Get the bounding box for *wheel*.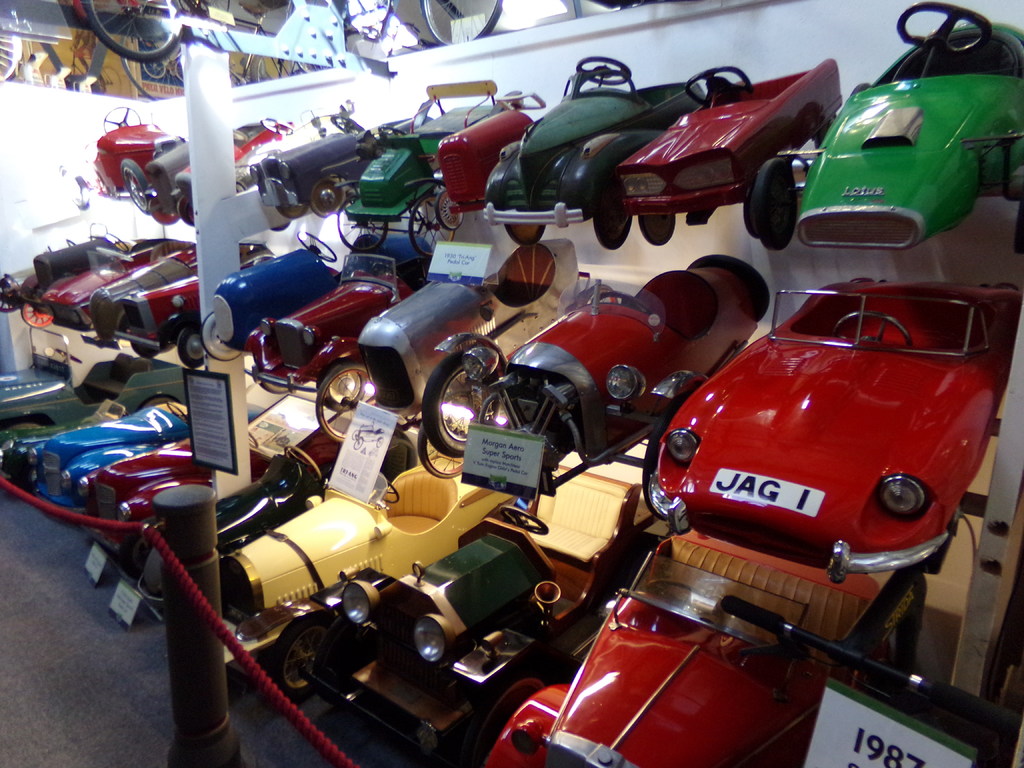
l=123, t=158, r=150, b=214.
